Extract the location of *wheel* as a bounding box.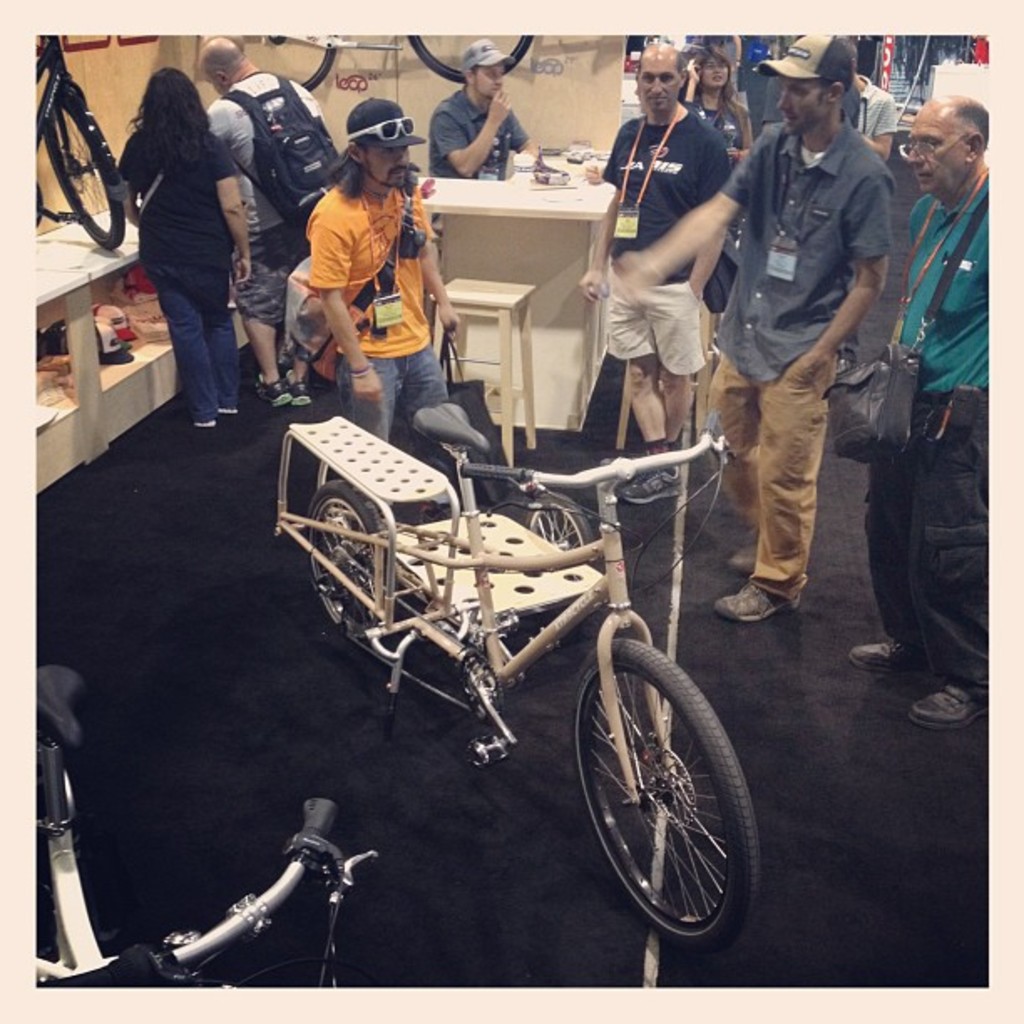
303 474 381 654.
